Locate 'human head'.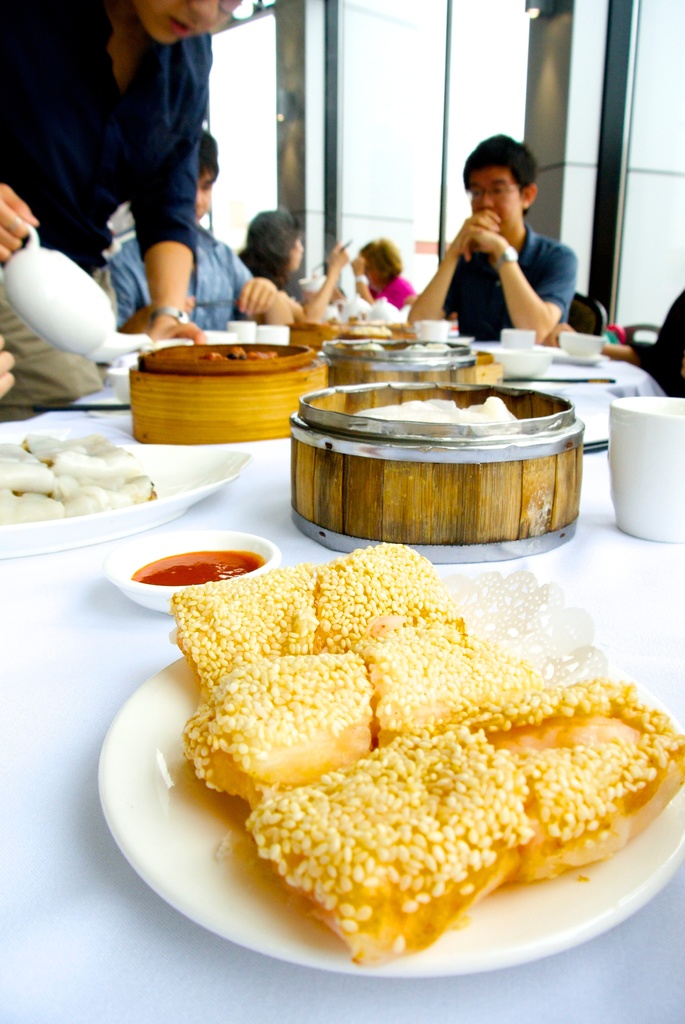
Bounding box: (246,209,305,275).
